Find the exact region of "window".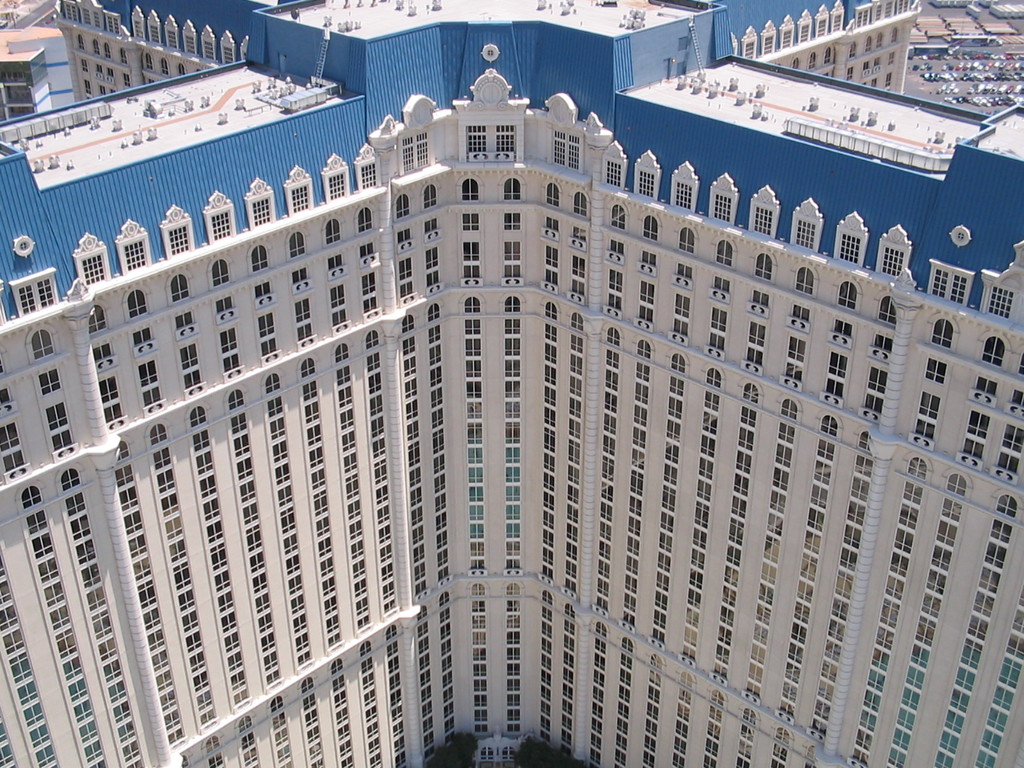
Exact region: (left=283, top=550, right=300, bottom=580).
